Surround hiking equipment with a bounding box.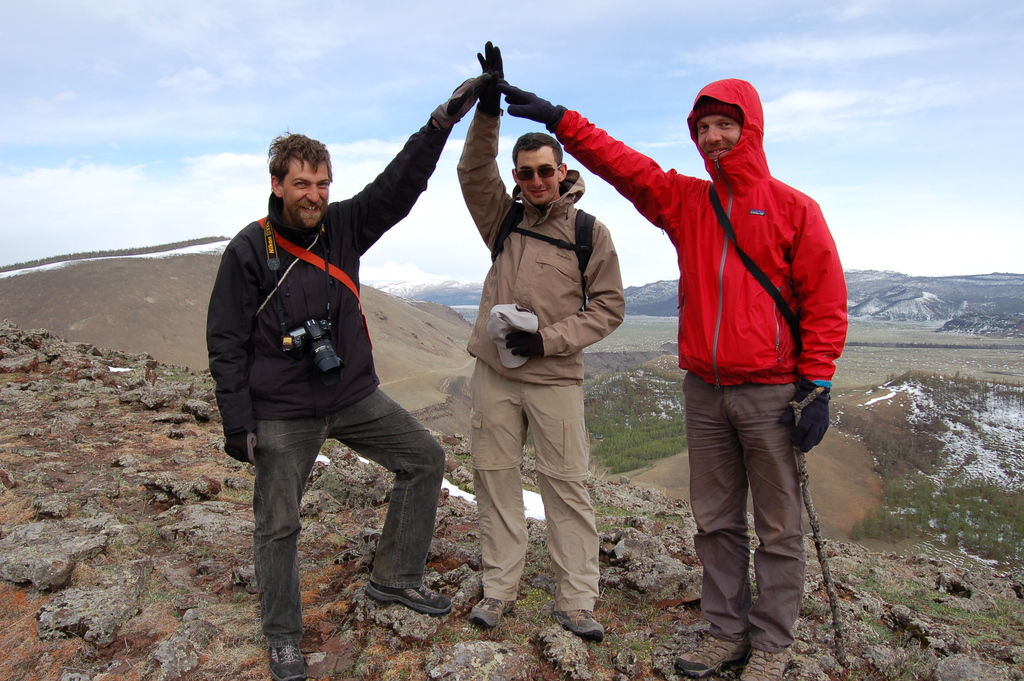
(741,645,788,680).
